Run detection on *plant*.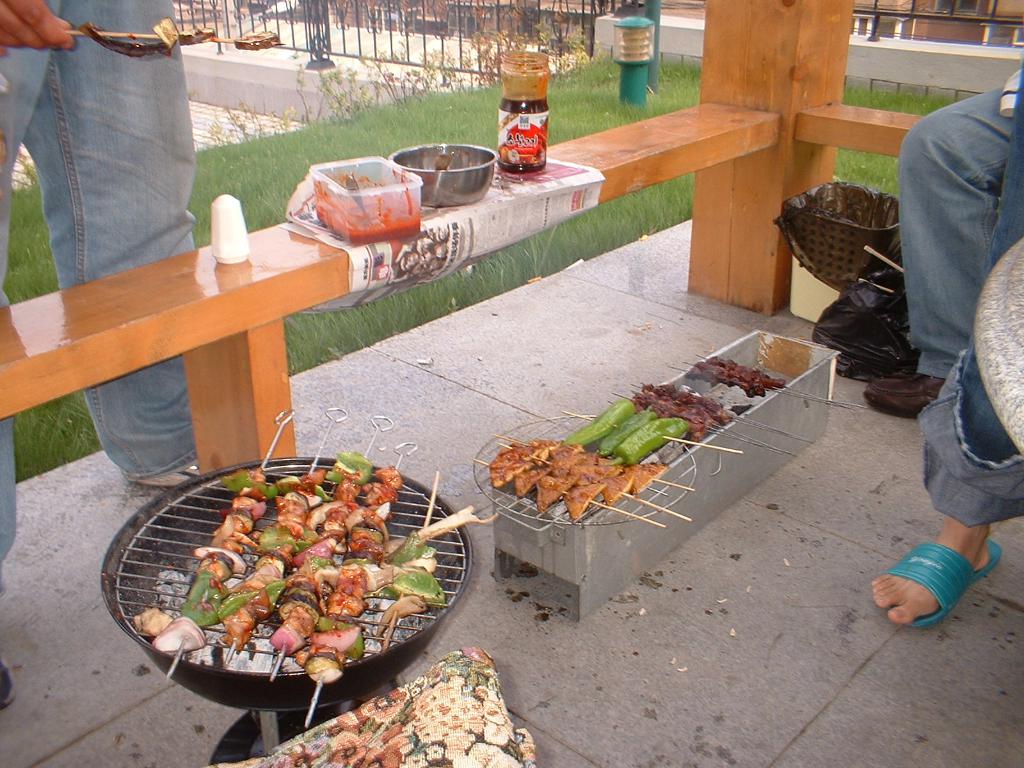
Result: {"left": 308, "top": 65, "right": 379, "bottom": 116}.
